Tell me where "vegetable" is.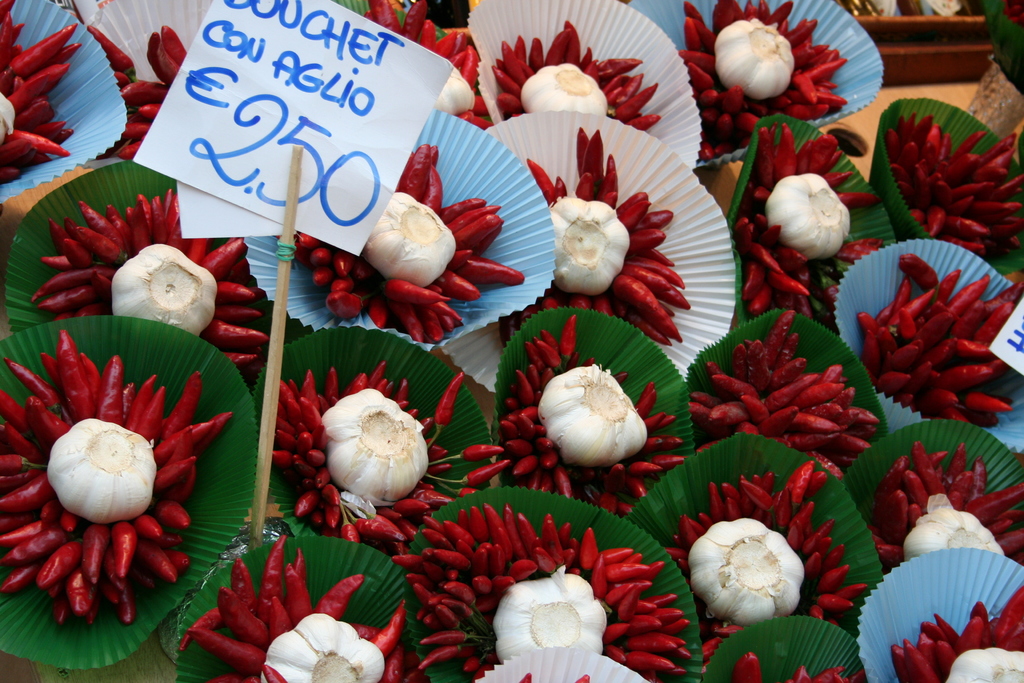
"vegetable" is at 569 672 600 682.
